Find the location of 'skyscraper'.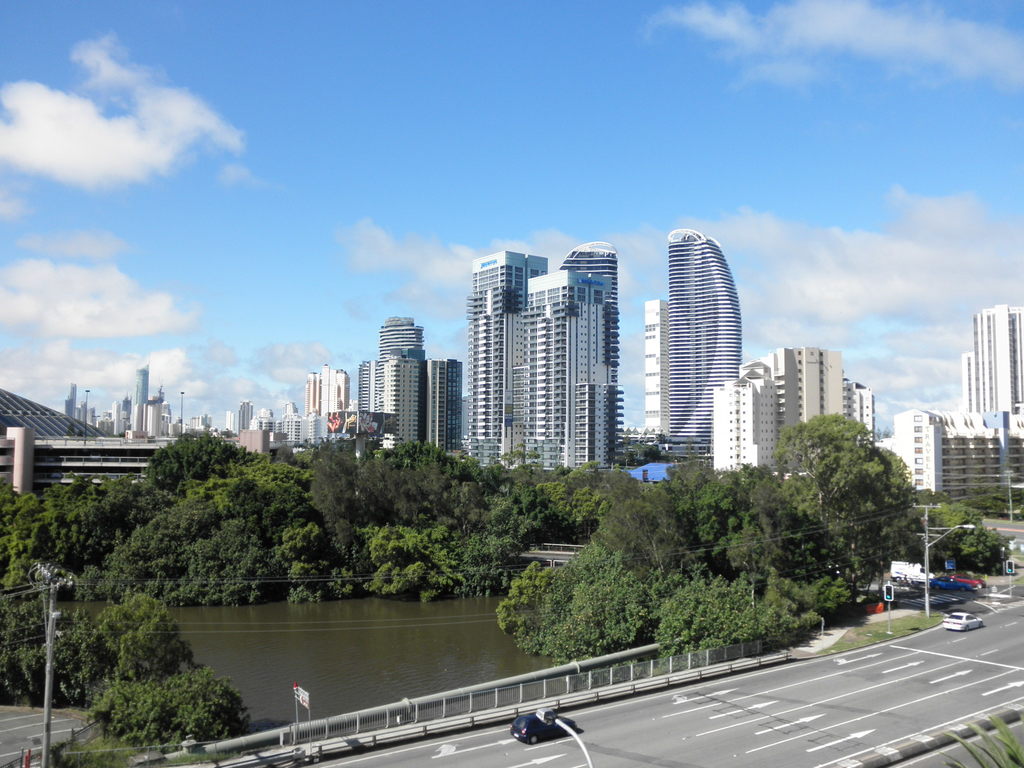
Location: (x1=641, y1=205, x2=758, y2=470).
